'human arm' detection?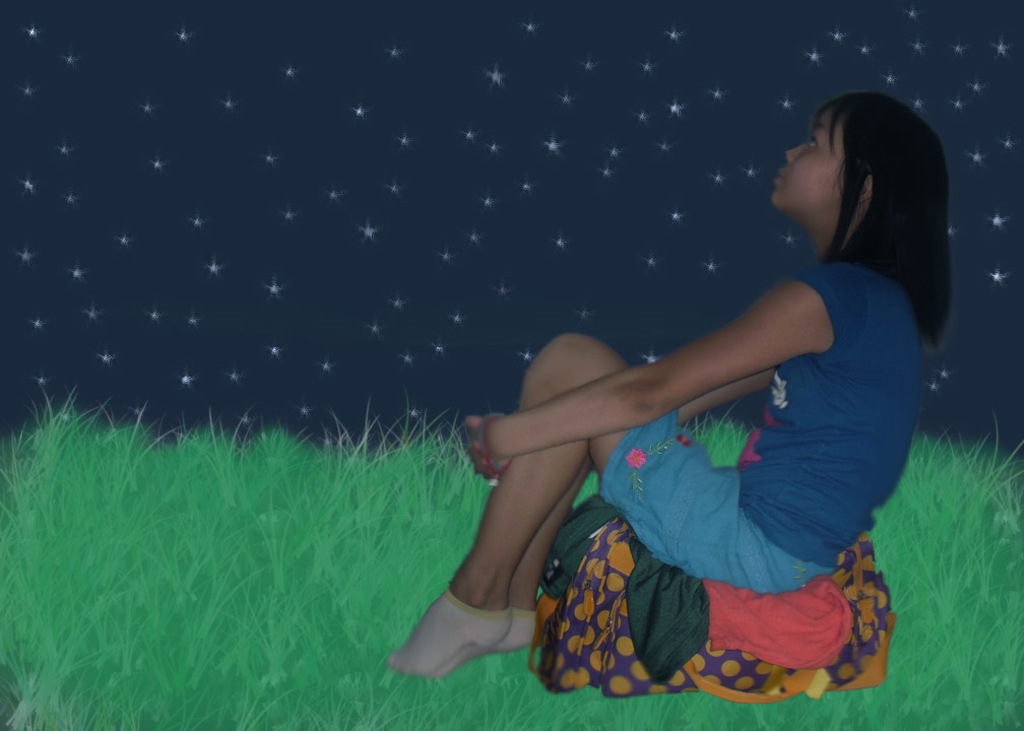
[678, 362, 780, 421]
